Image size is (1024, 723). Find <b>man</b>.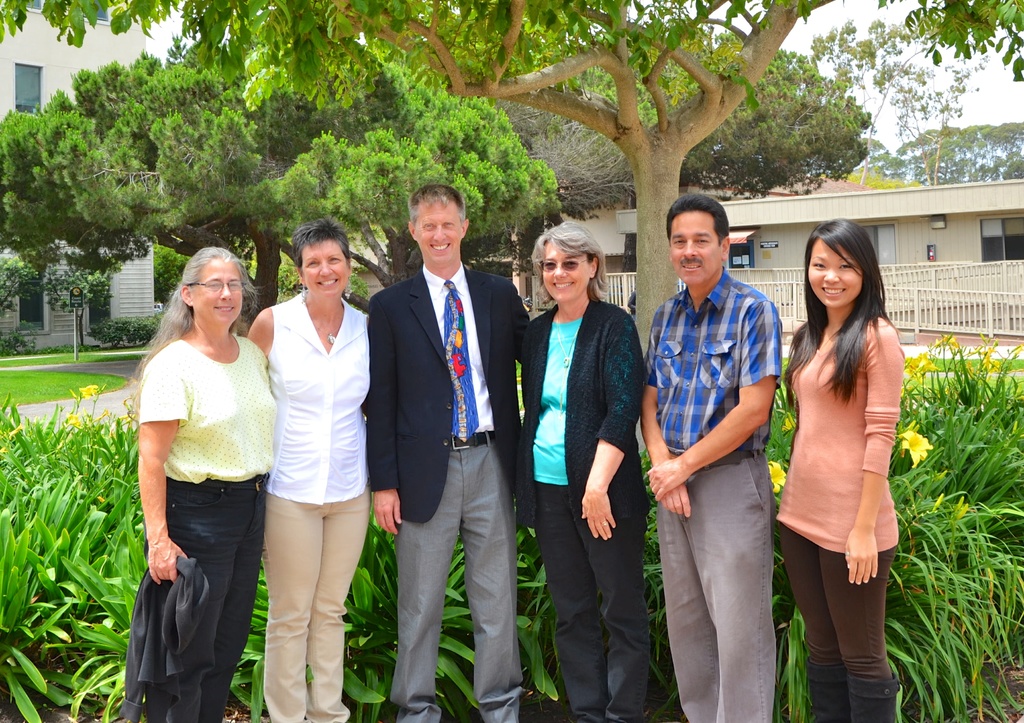
{"x1": 639, "y1": 183, "x2": 804, "y2": 696}.
